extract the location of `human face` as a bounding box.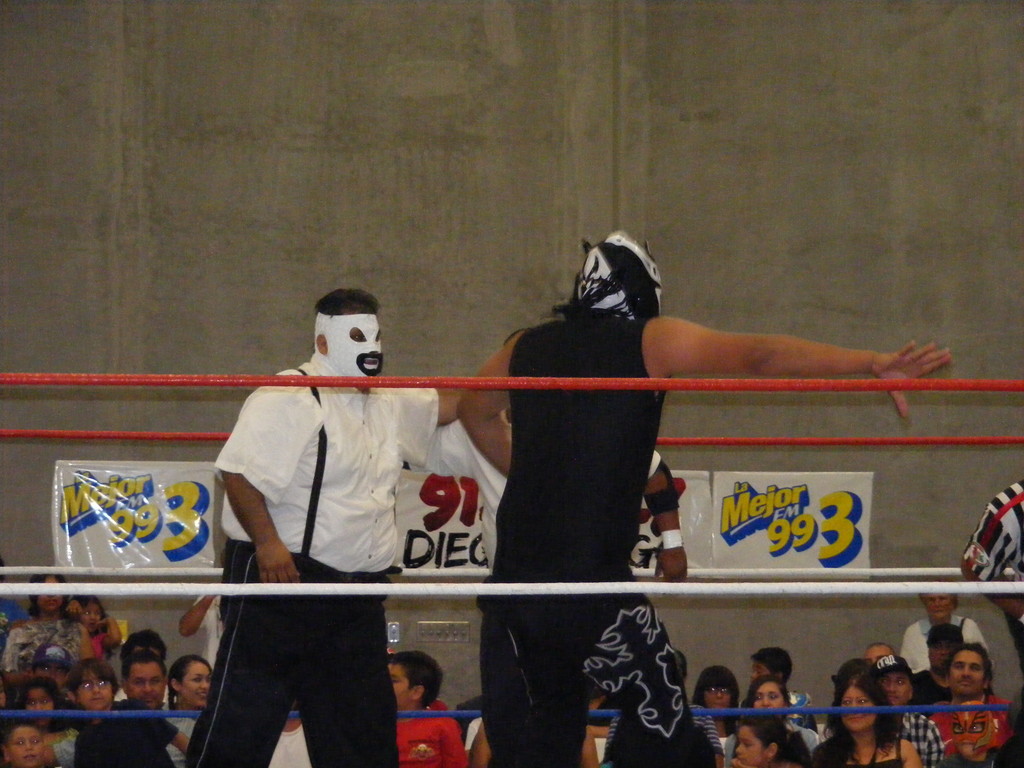
box(126, 664, 164, 712).
